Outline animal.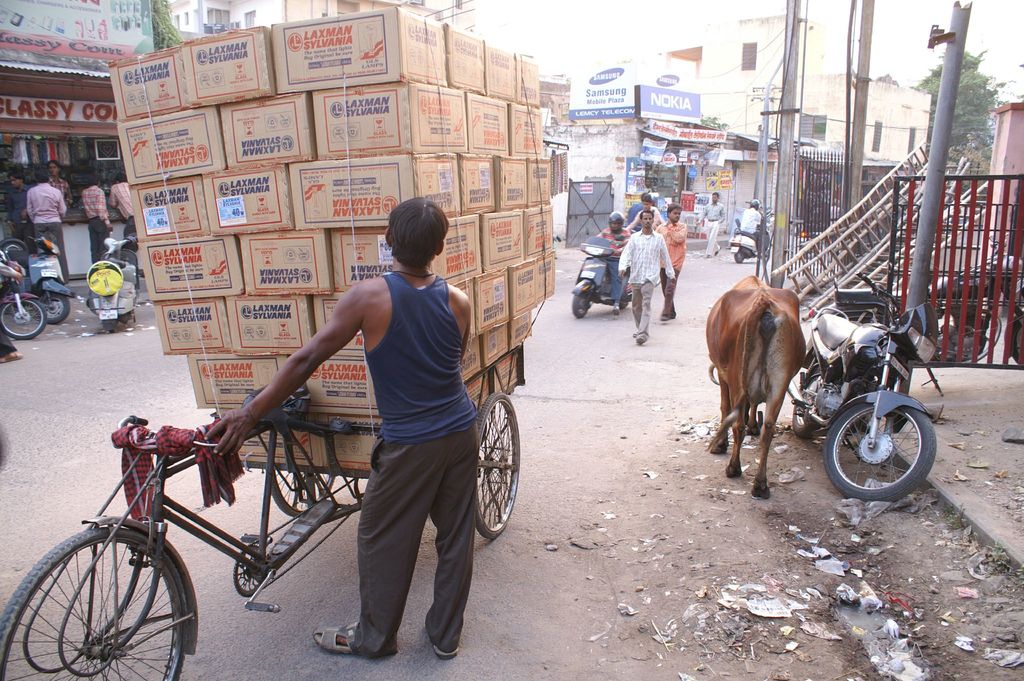
Outline: select_region(702, 272, 808, 500).
